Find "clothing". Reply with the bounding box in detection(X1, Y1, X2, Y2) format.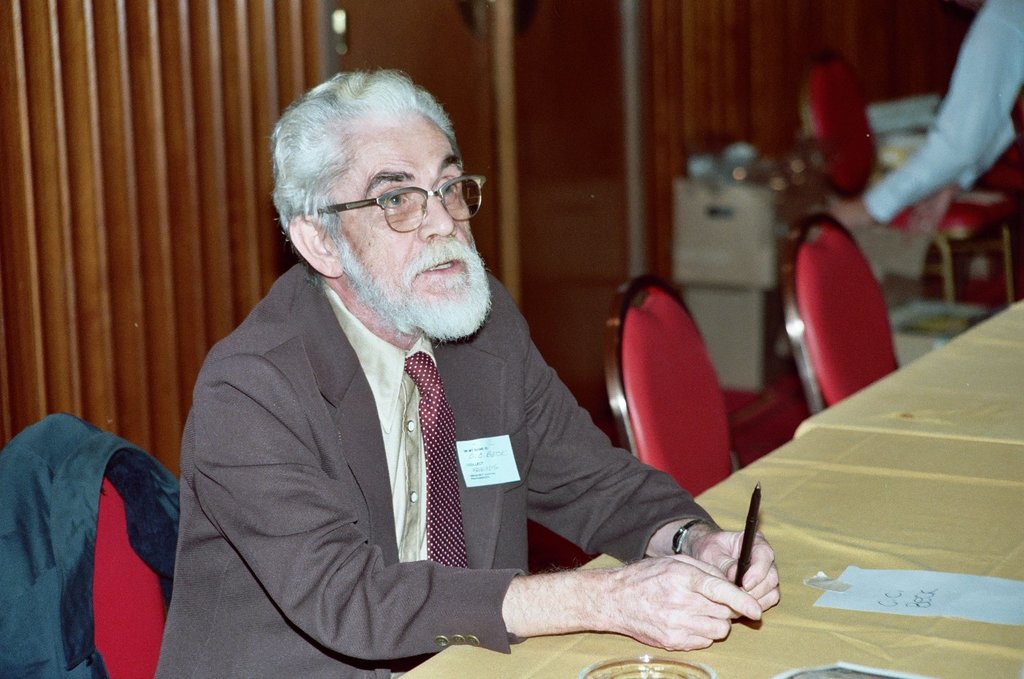
detection(859, 0, 1023, 223).
